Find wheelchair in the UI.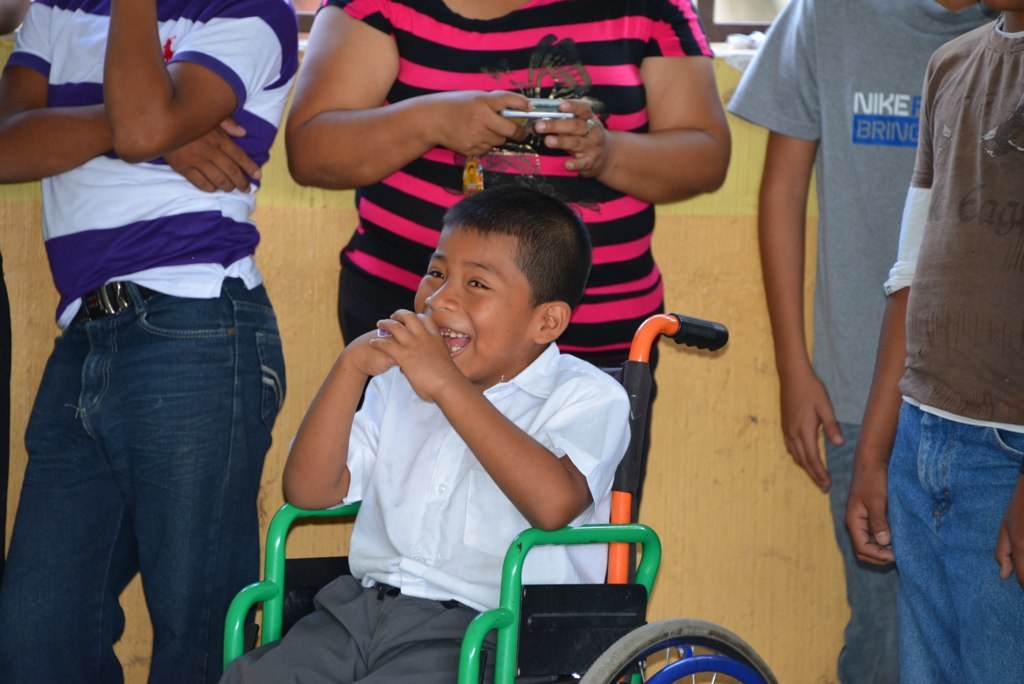
UI element at [248, 312, 745, 676].
